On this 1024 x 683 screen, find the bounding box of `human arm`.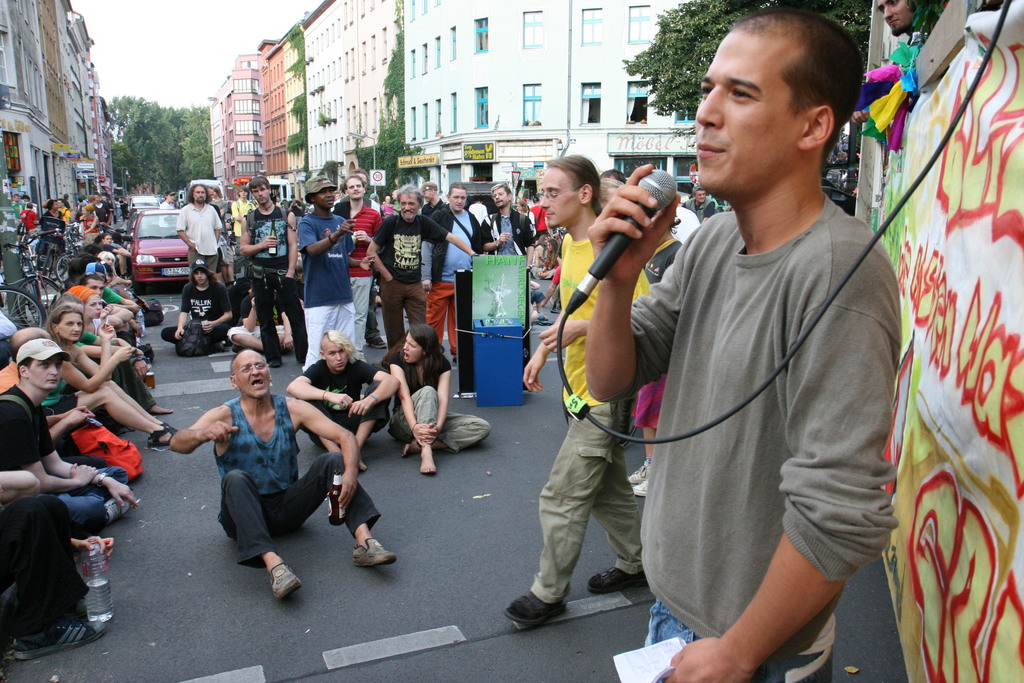
Bounding box: crop(45, 412, 70, 426).
